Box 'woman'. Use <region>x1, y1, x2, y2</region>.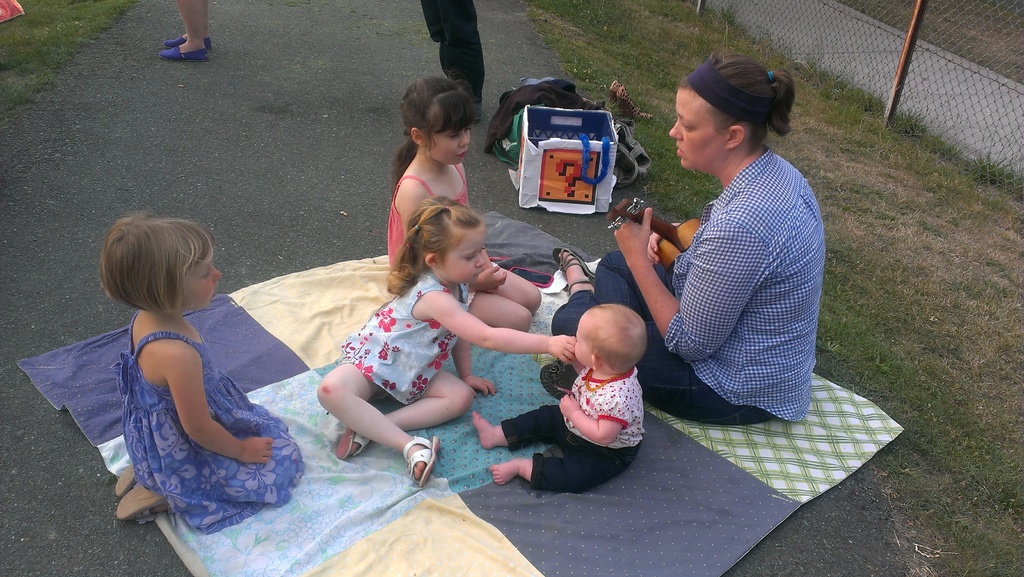
<region>534, 51, 823, 435</region>.
